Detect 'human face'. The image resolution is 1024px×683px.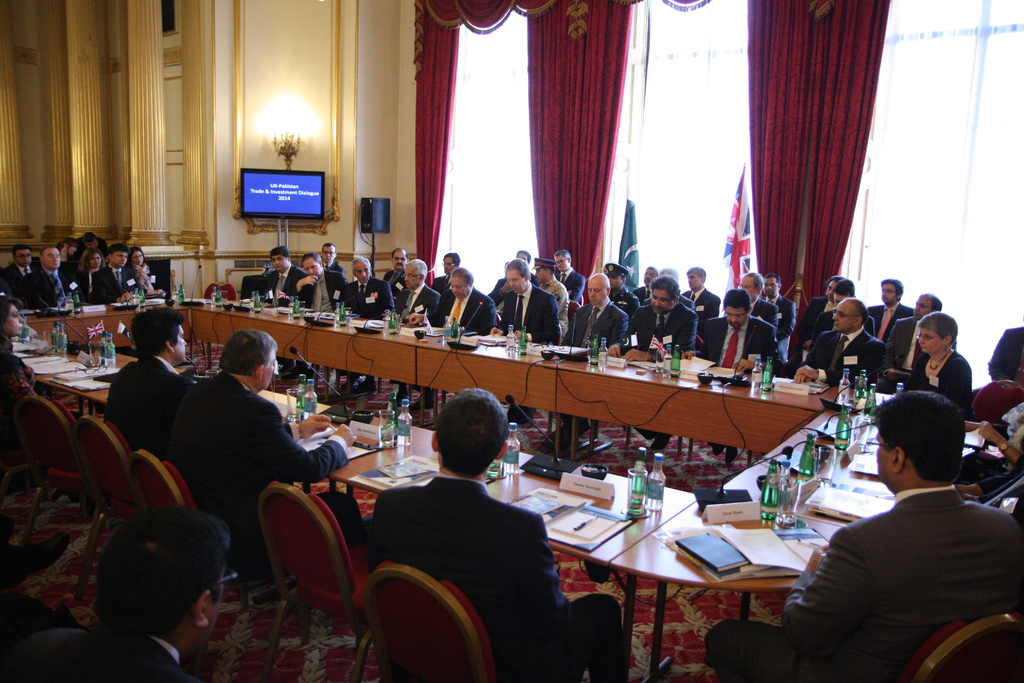
select_region(687, 270, 701, 291).
